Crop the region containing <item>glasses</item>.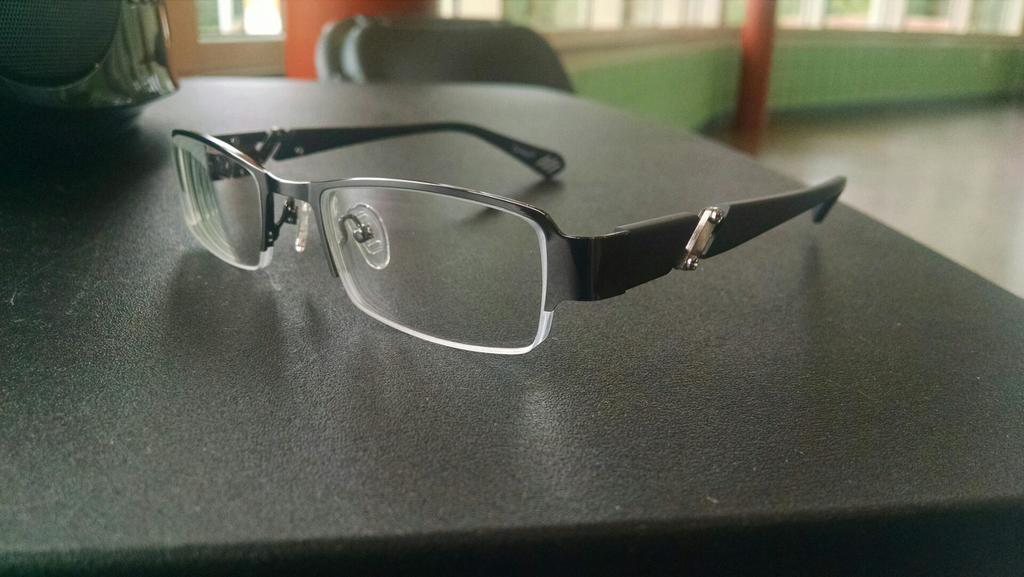
Crop region: {"left": 170, "top": 122, "right": 846, "bottom": 356}.
